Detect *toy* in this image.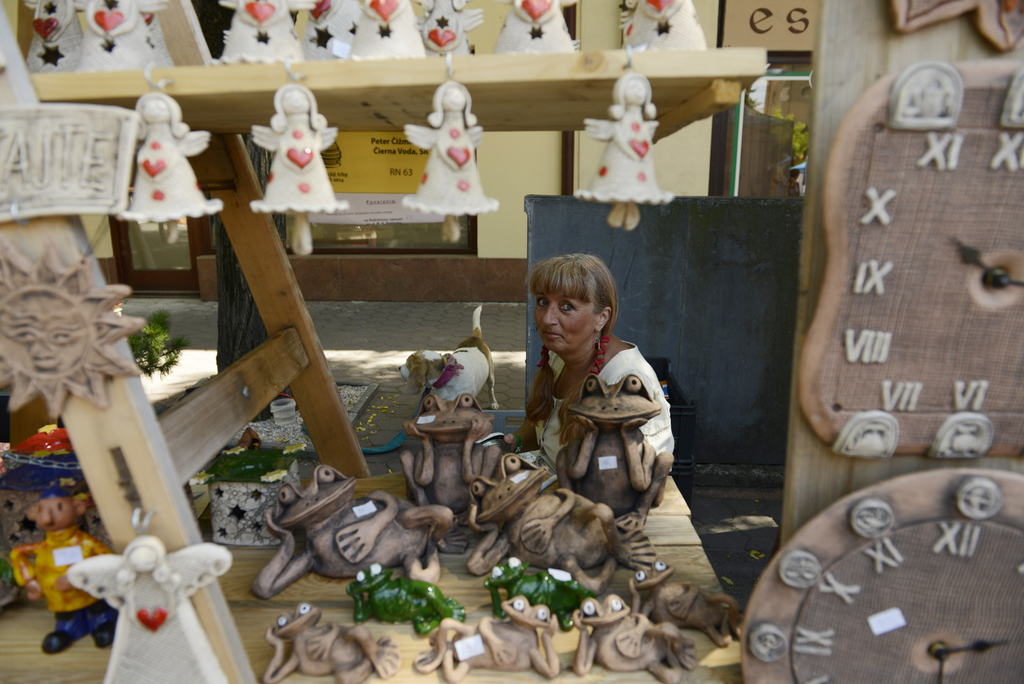
Detection: <bbox>404, 78, 499, 213</bbox>.
